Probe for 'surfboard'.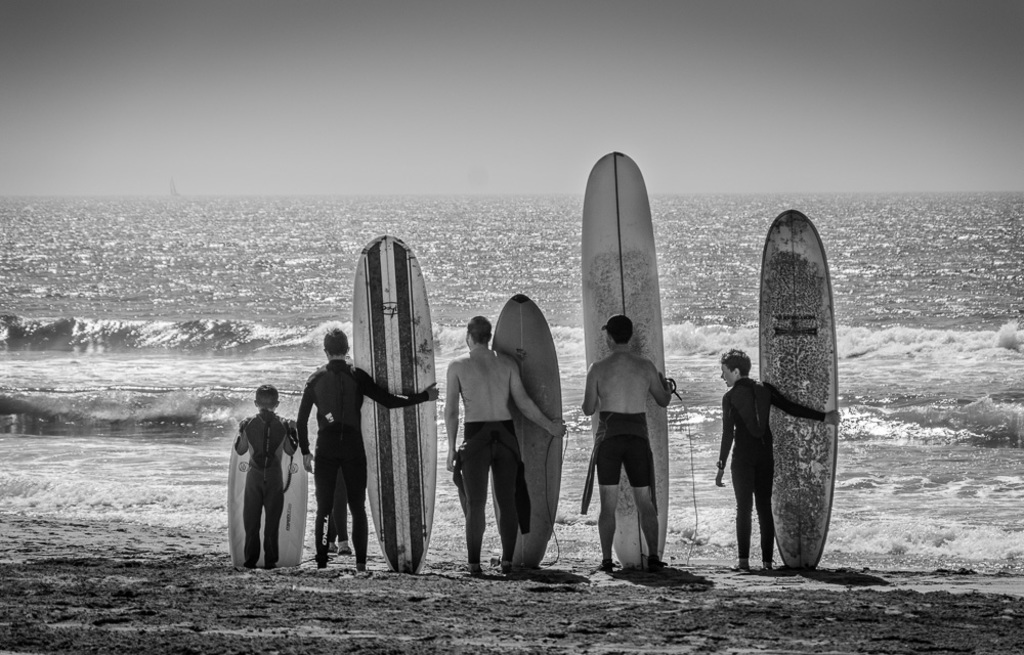
Probe result: 580, 148, 669, 572.
